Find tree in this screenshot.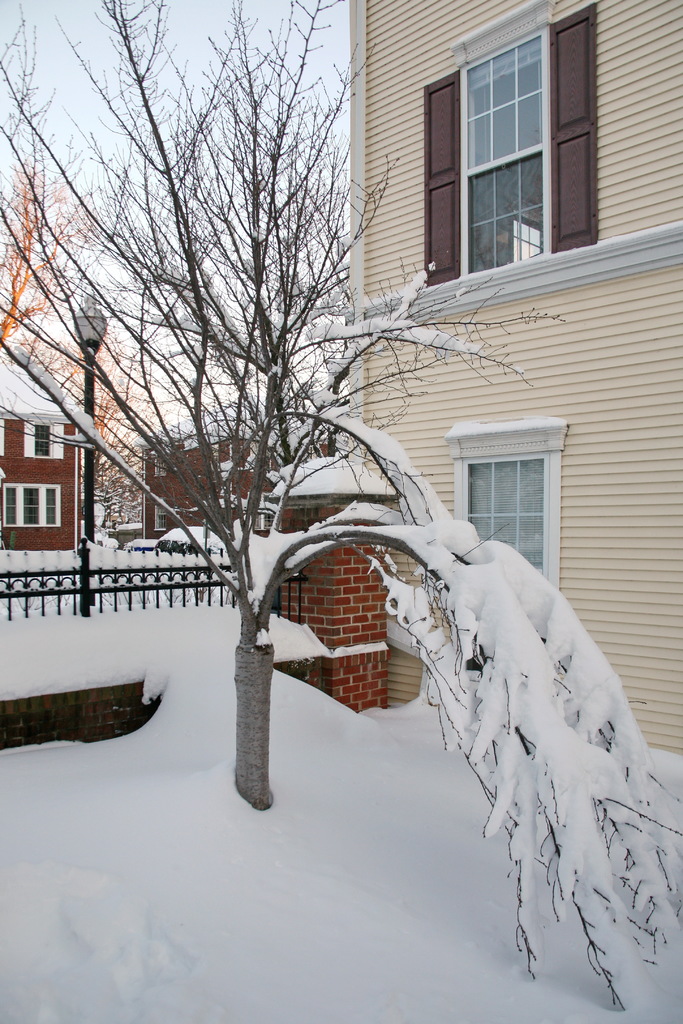
The bounding box for tree is 10,0,682,1023.
